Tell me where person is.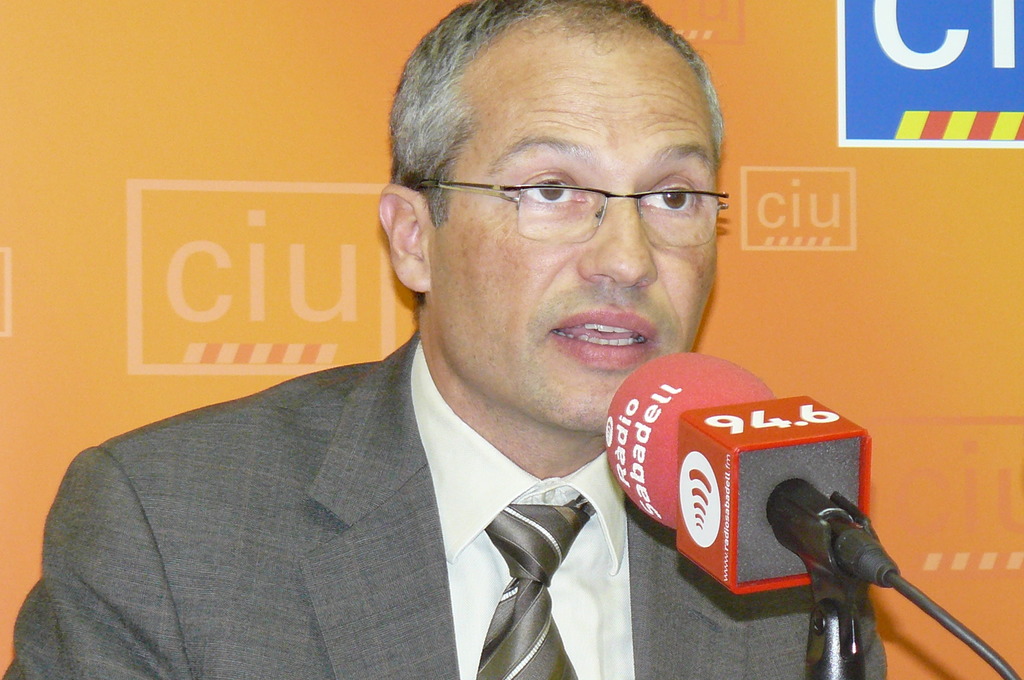
person is at select_region(67, 39, 838, 674).
